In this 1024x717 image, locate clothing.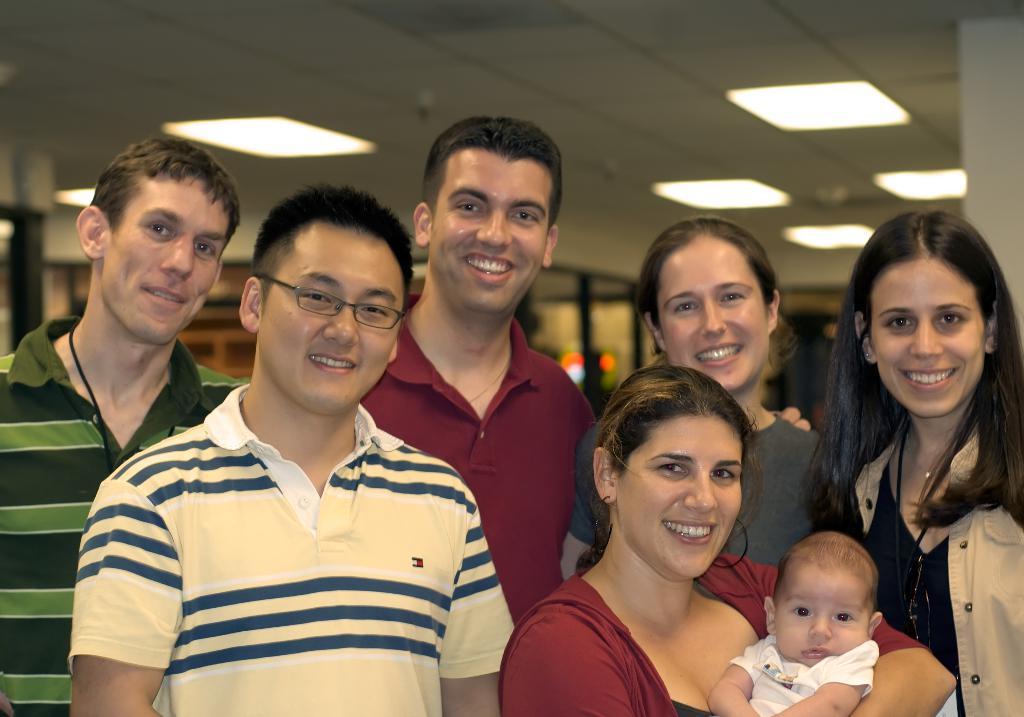
Bounding box: <region>817, 421, 1023, 716</region>.
